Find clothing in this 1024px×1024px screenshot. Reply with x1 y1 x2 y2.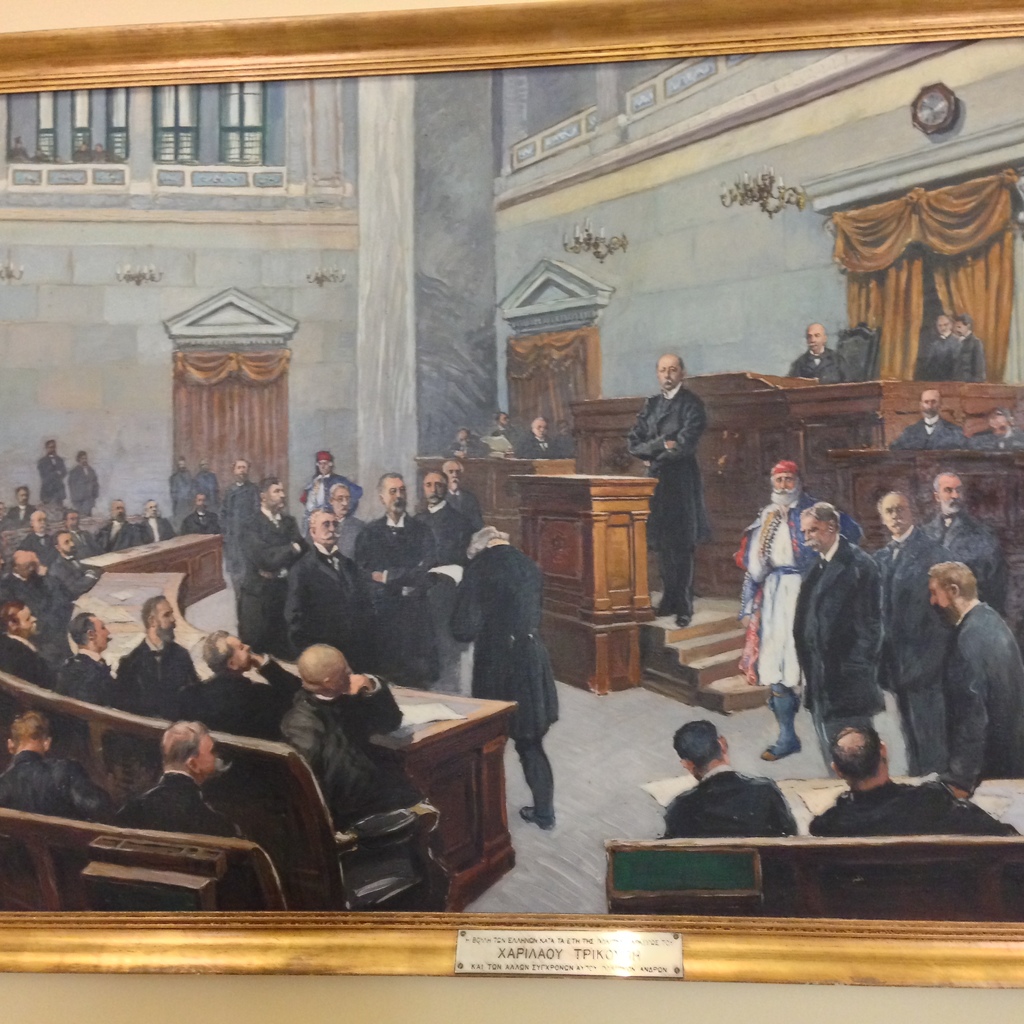
426 496 488 593.
